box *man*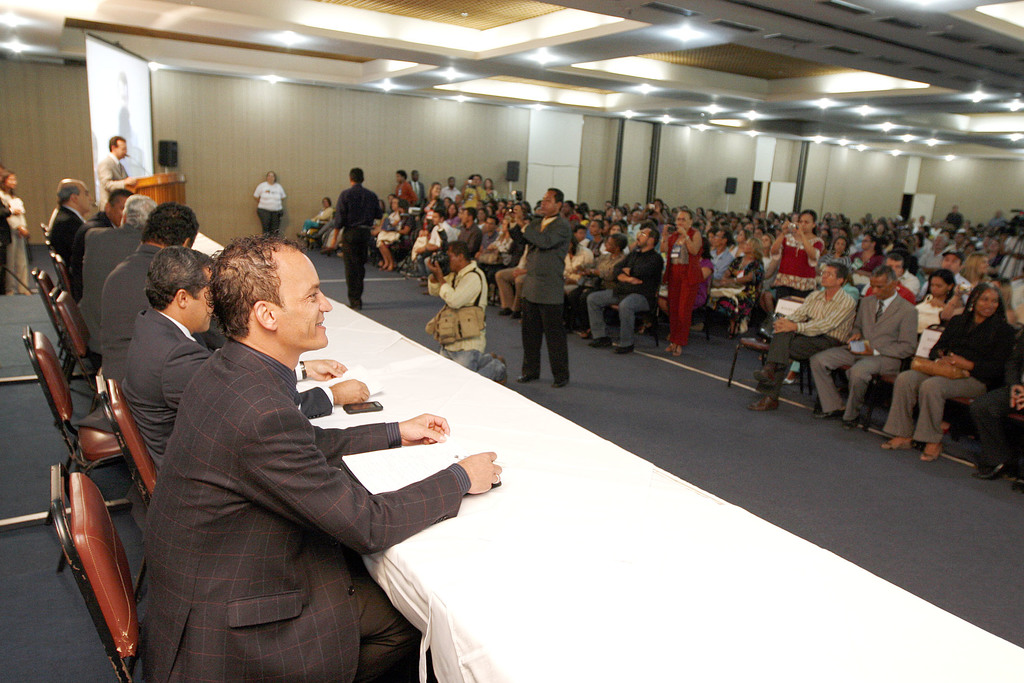
<region>394, 169, 418, 204</region>
